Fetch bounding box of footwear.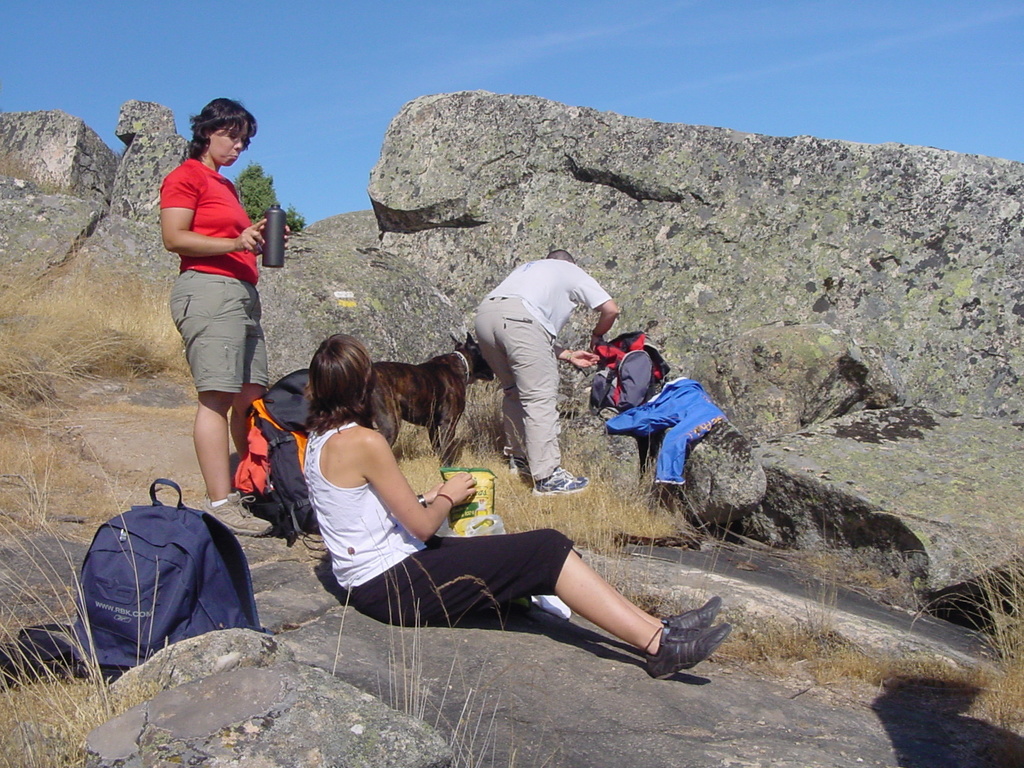
Bbox: [left=647, top=622, right=733, bottom=680].
